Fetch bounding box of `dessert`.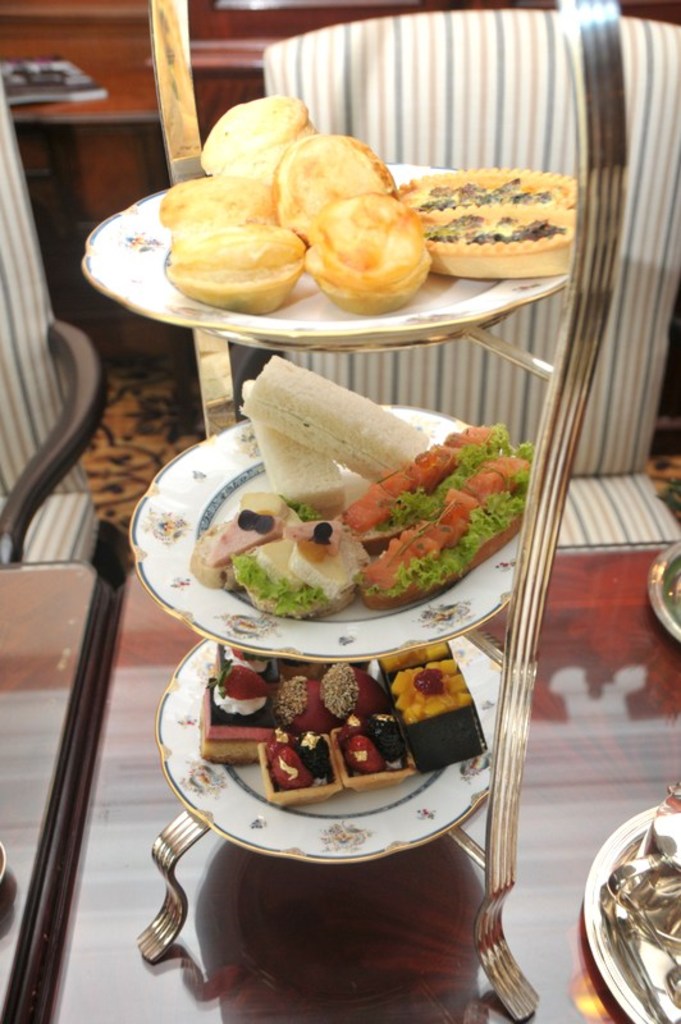
Bbox: (195, 360, 539, 617).
